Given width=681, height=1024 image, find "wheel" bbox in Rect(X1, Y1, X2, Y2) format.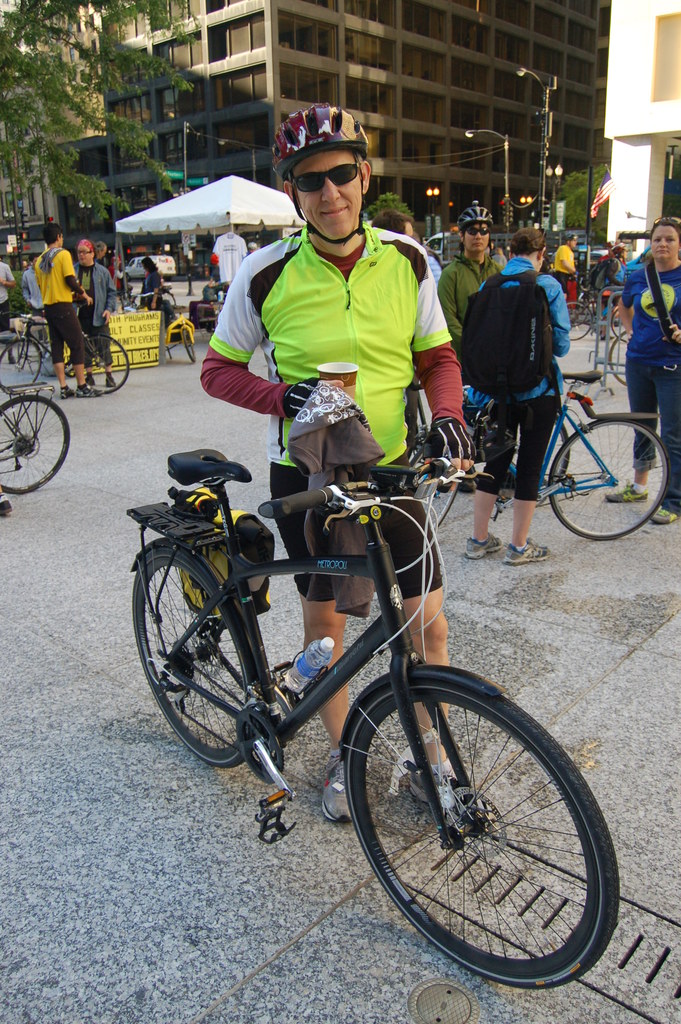
Rect(429, 481, 459, 536).
